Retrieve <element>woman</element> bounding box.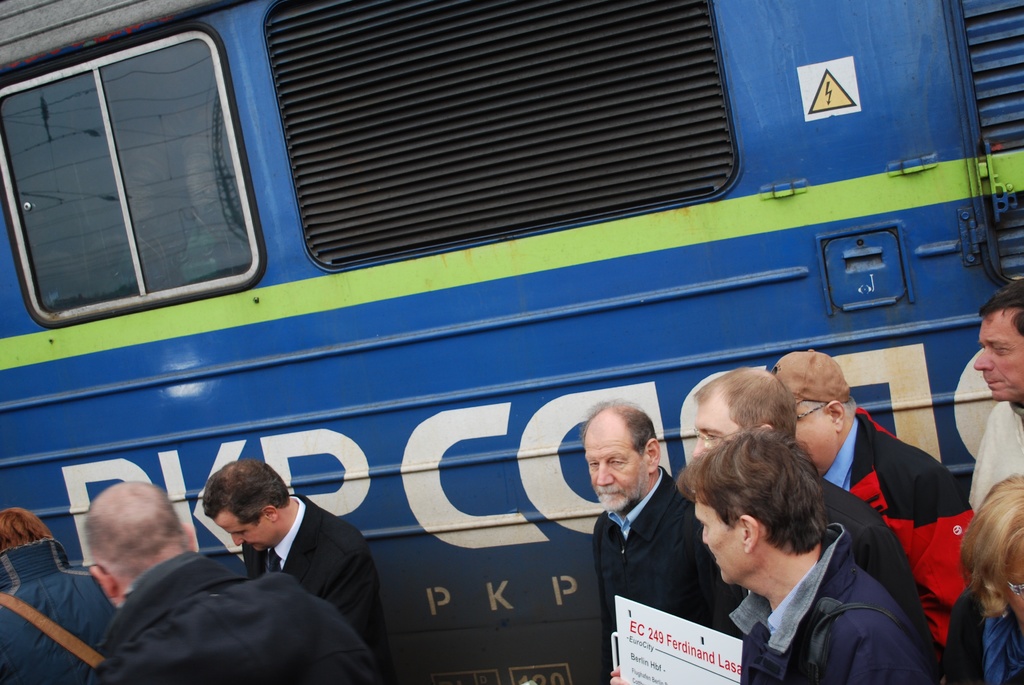
Bounding box: x1=0, y1=509, x2=119, y2=684.
